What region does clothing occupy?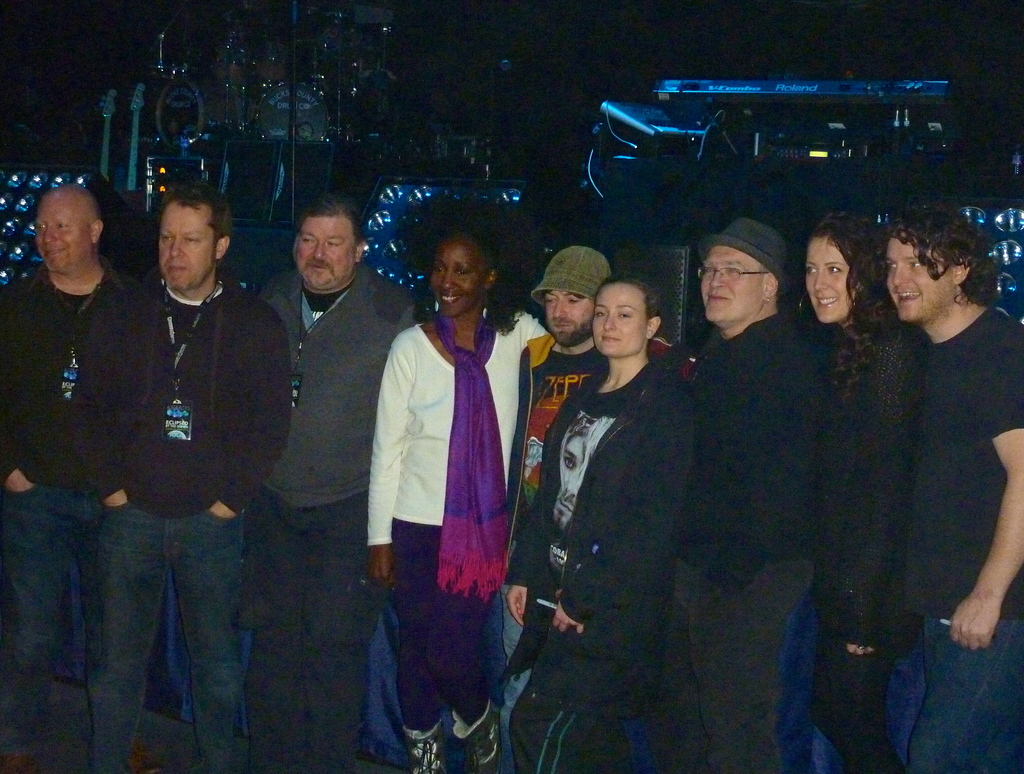
246,264,418,773.
